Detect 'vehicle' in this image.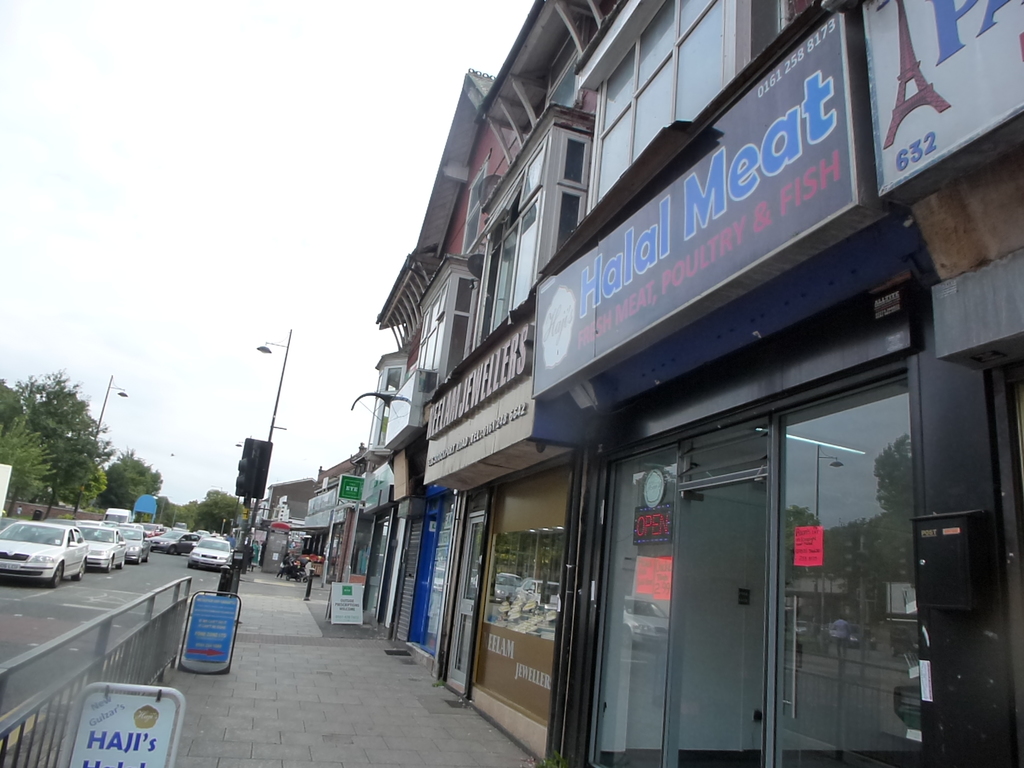
Detection: <box>152,524,161,535</box>.
